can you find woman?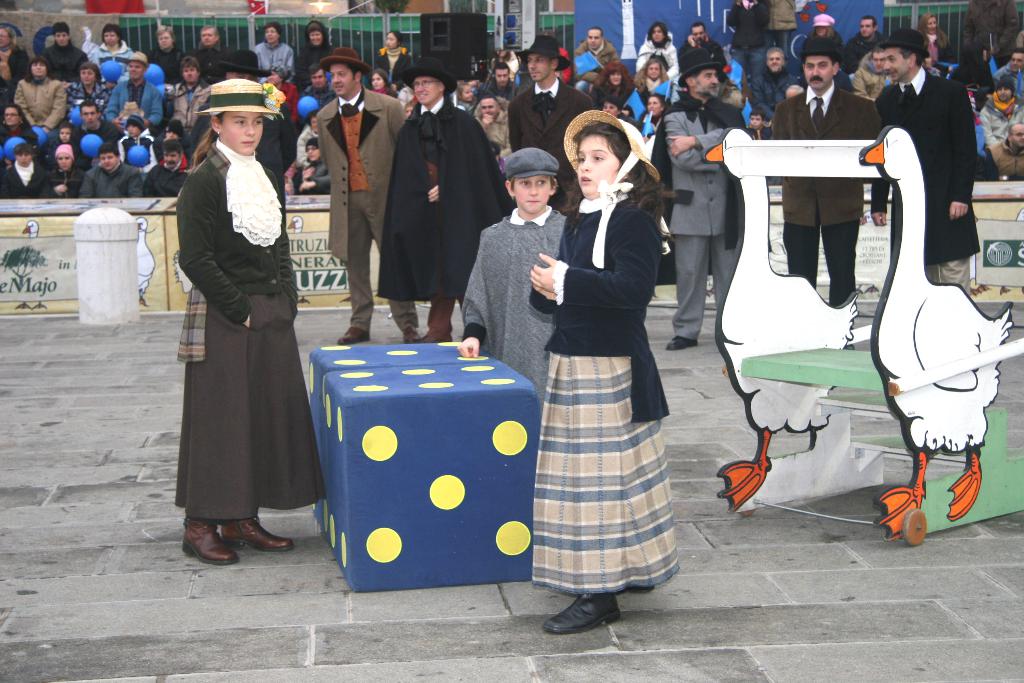
Yes, bounding box: <region>371, 69, 397, 103</region>.
